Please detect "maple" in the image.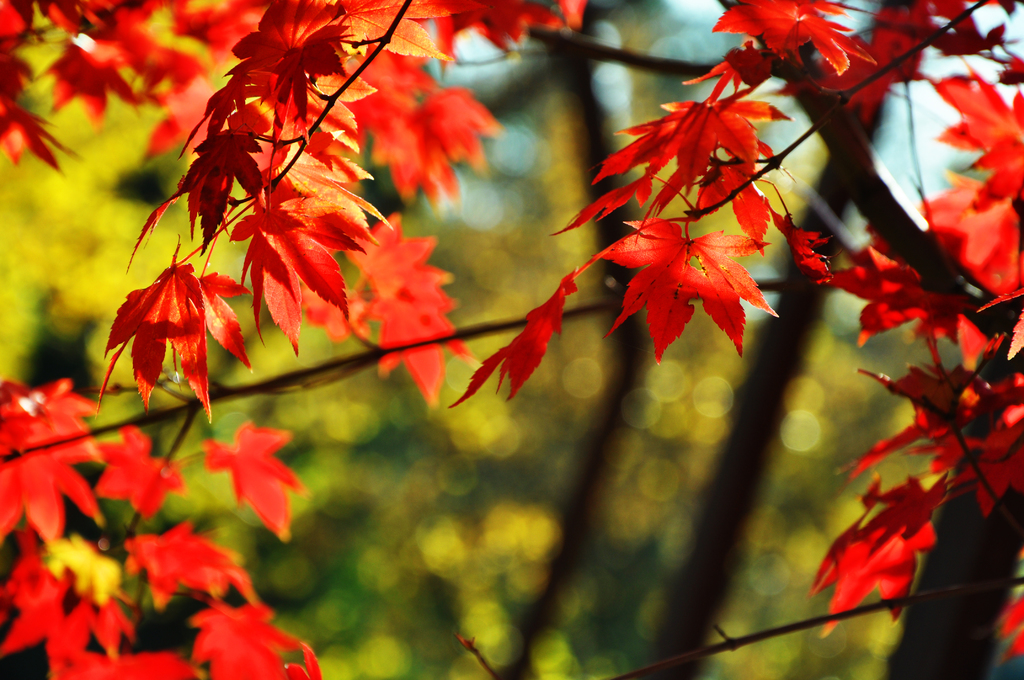
[x1=453, y1=264, x2=588, y2=416].
